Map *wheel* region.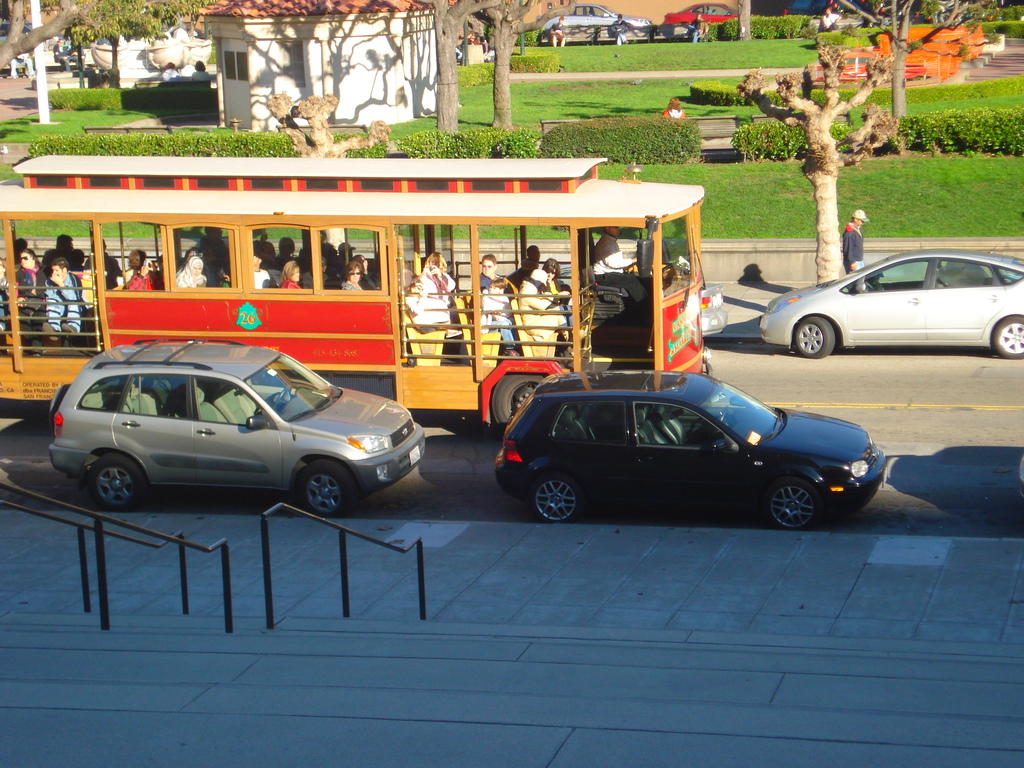
Mapped to crop(529, 468, 588, 522).
